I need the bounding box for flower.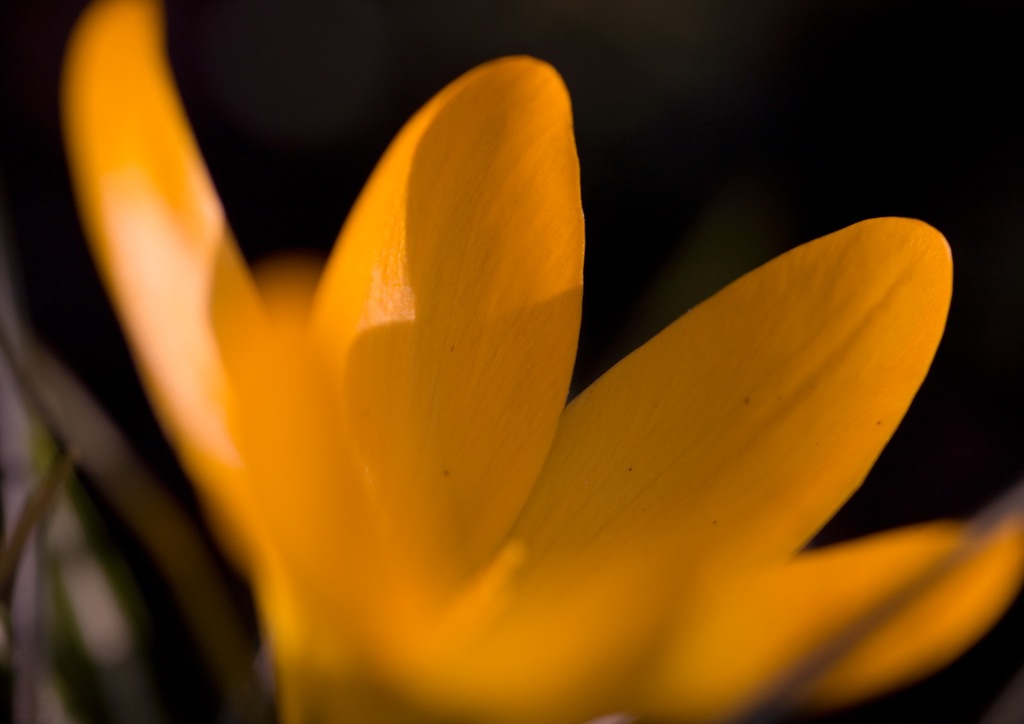
Here it is: {"left": 0, "top": 43, "right": 1002, "bottom": 690}.
